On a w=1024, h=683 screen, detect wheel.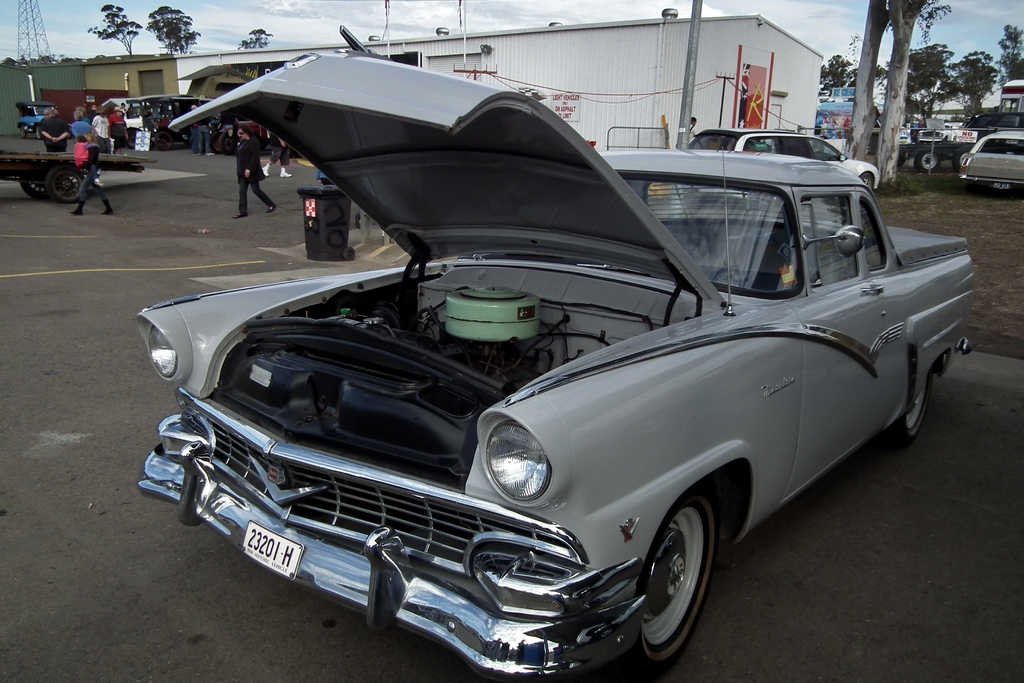
region(45, 163, 83, 202).
